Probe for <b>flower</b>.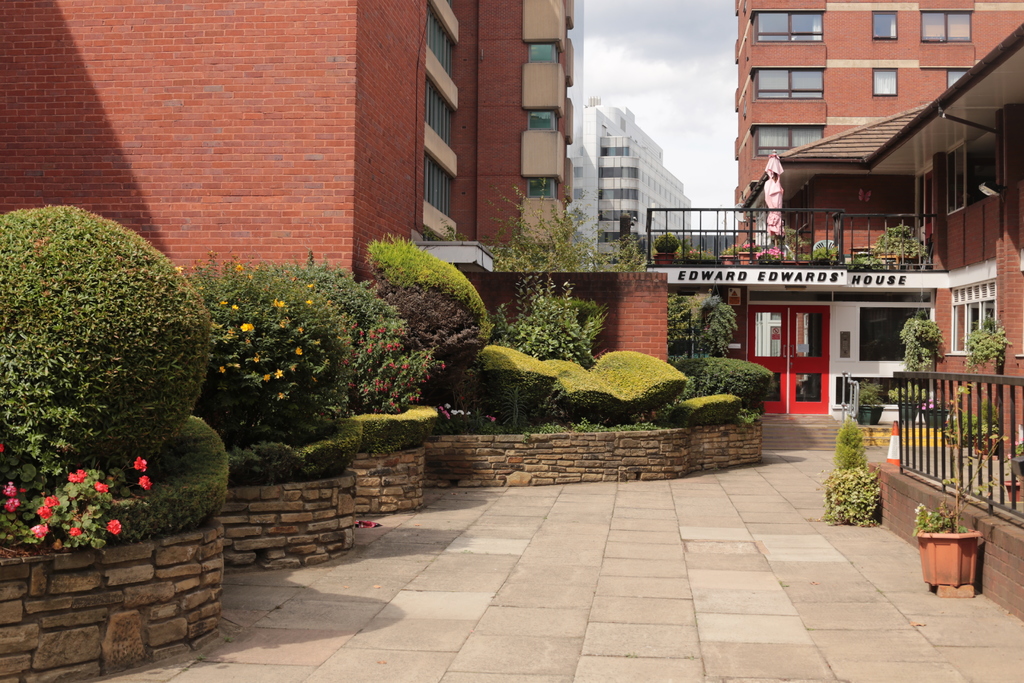
Probe result: (275,298,285,304).
